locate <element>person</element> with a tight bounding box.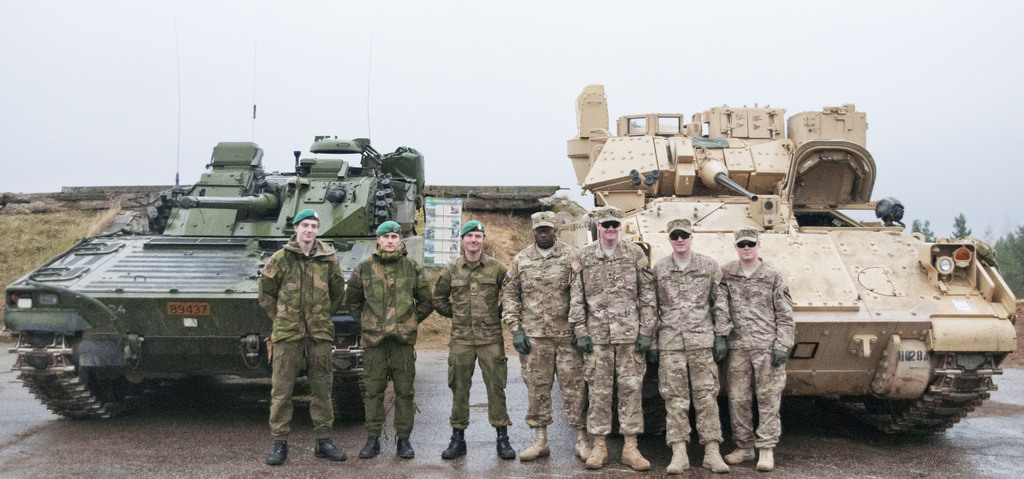
[255, 204, 347, 461].
